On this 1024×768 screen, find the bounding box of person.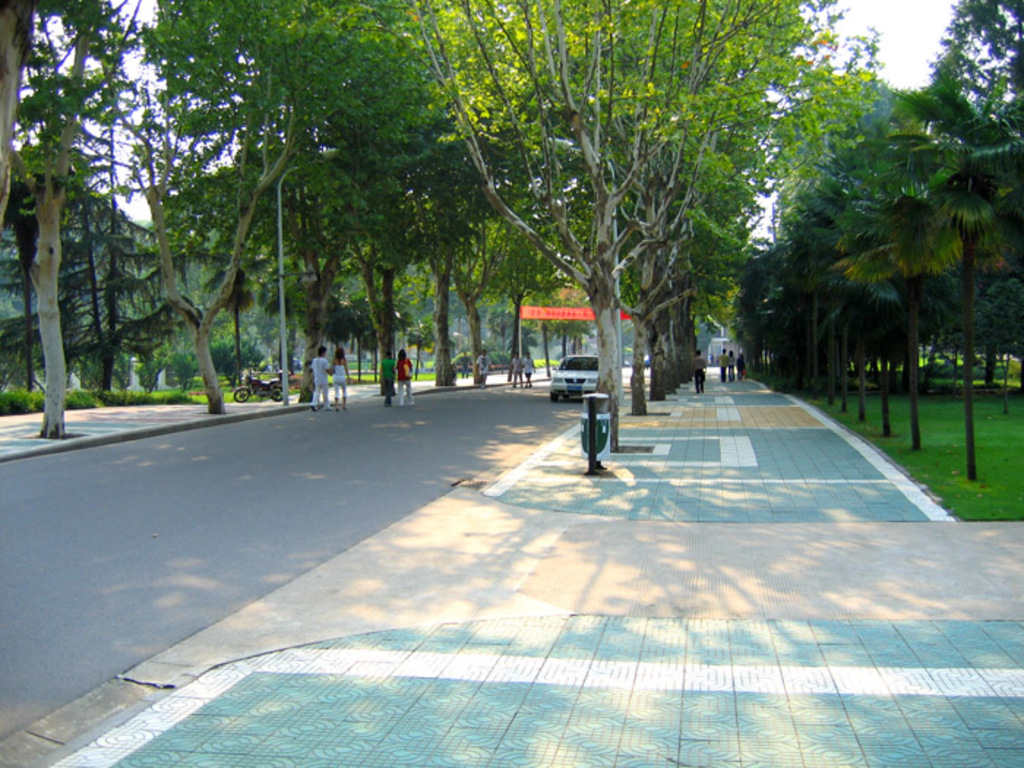
Bounding box: [459, 347, 474, 382].
